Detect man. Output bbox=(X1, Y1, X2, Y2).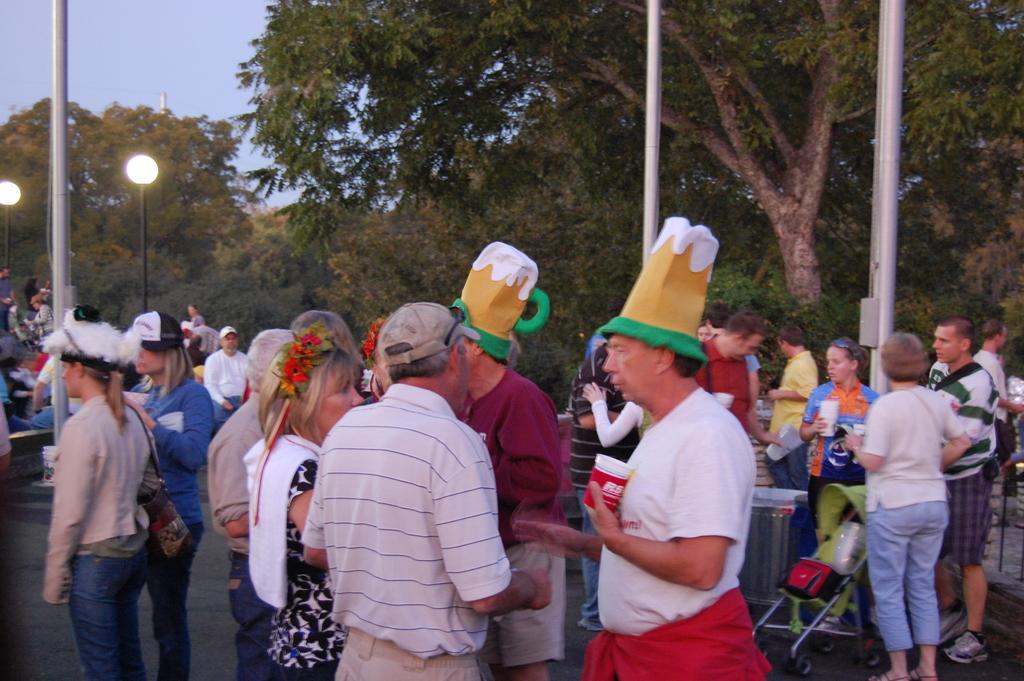
bbox=(696, 313, 778, 452).
